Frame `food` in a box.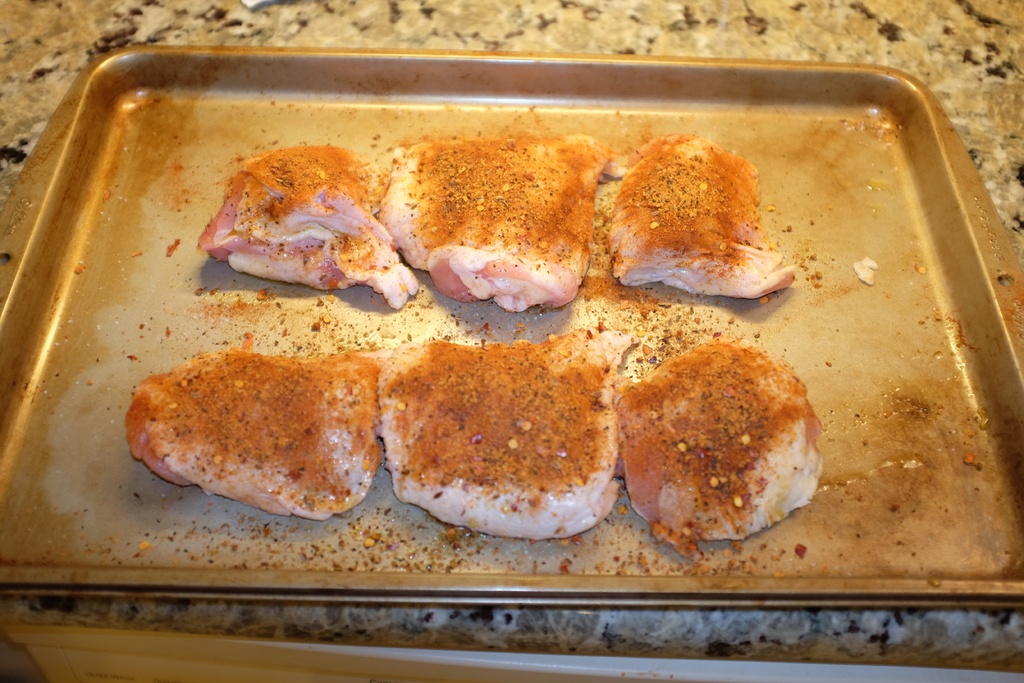
rect(639, 343, 826, 548).
